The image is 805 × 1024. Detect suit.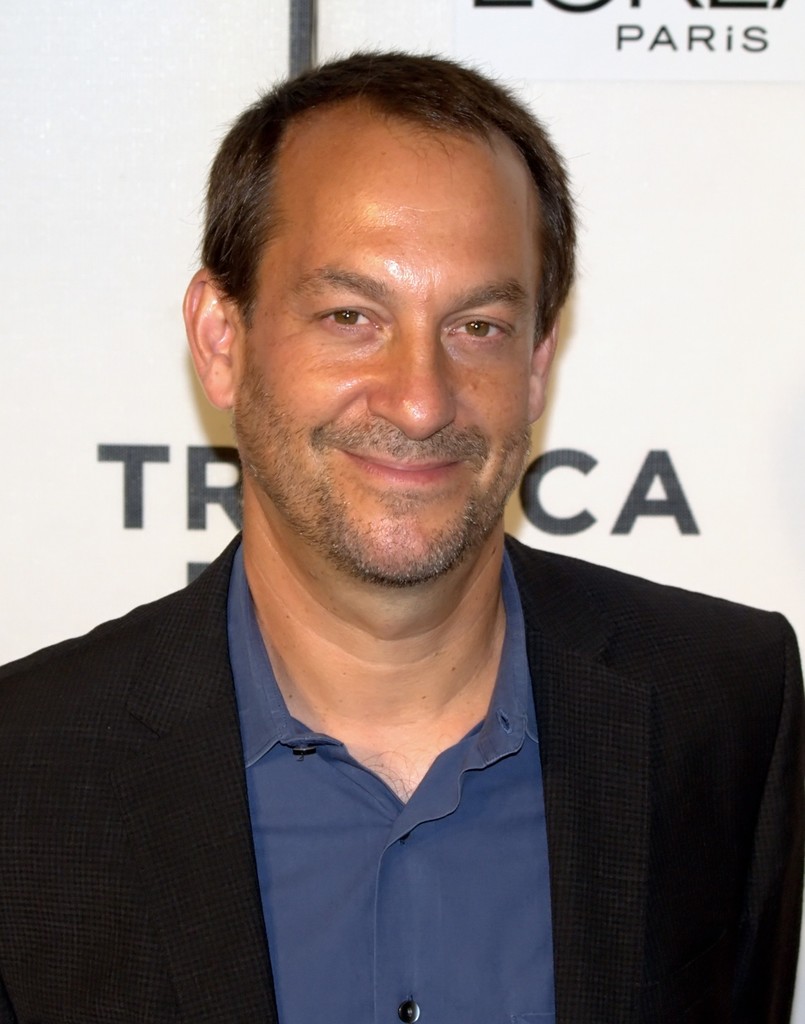
Detection: detection(44, 496, 744, 1005).
